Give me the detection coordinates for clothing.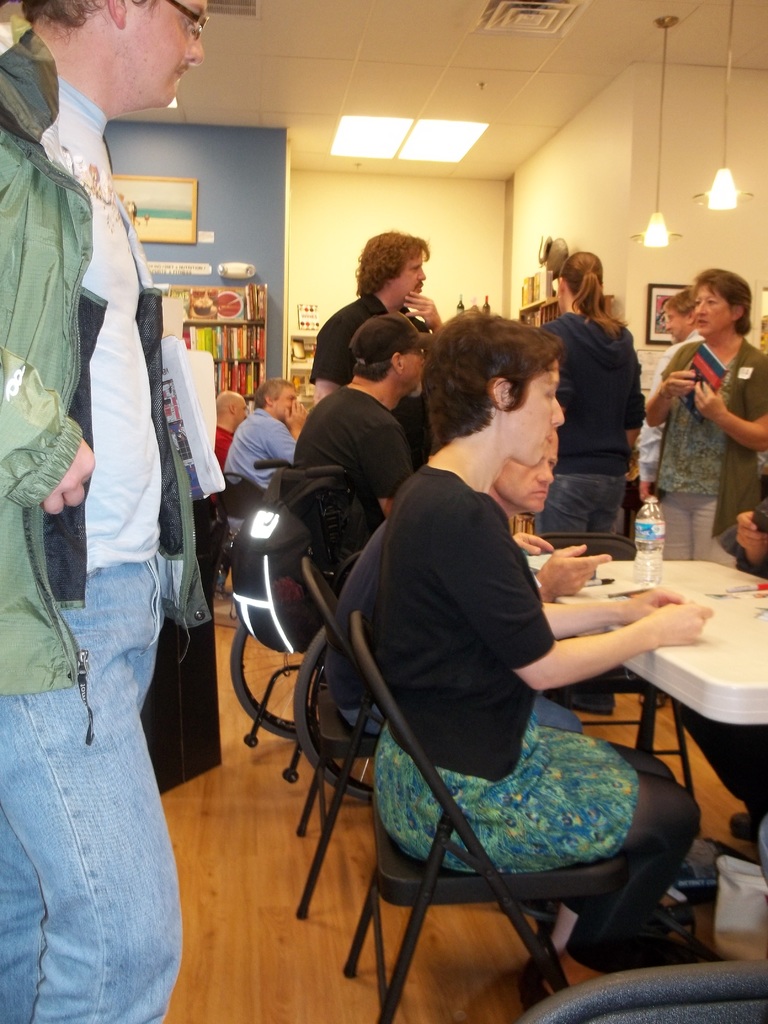
detection(544, 309, 633, 538).
